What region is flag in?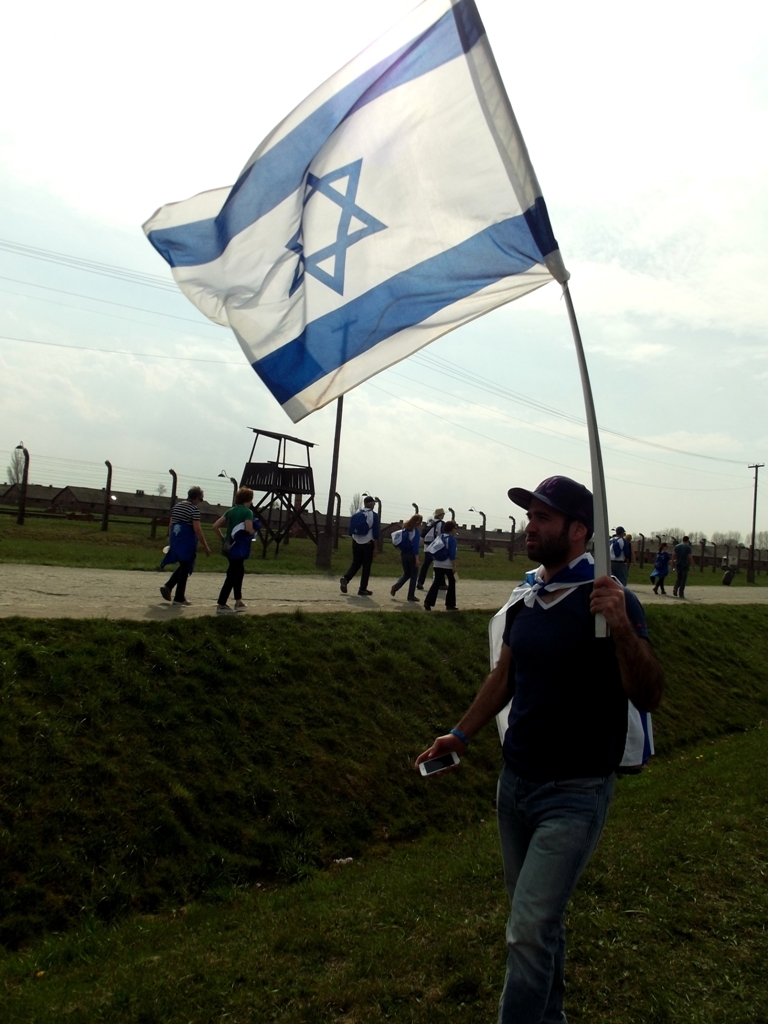
pyautogui.locateOnScreen(159, 4, 592, 503).
